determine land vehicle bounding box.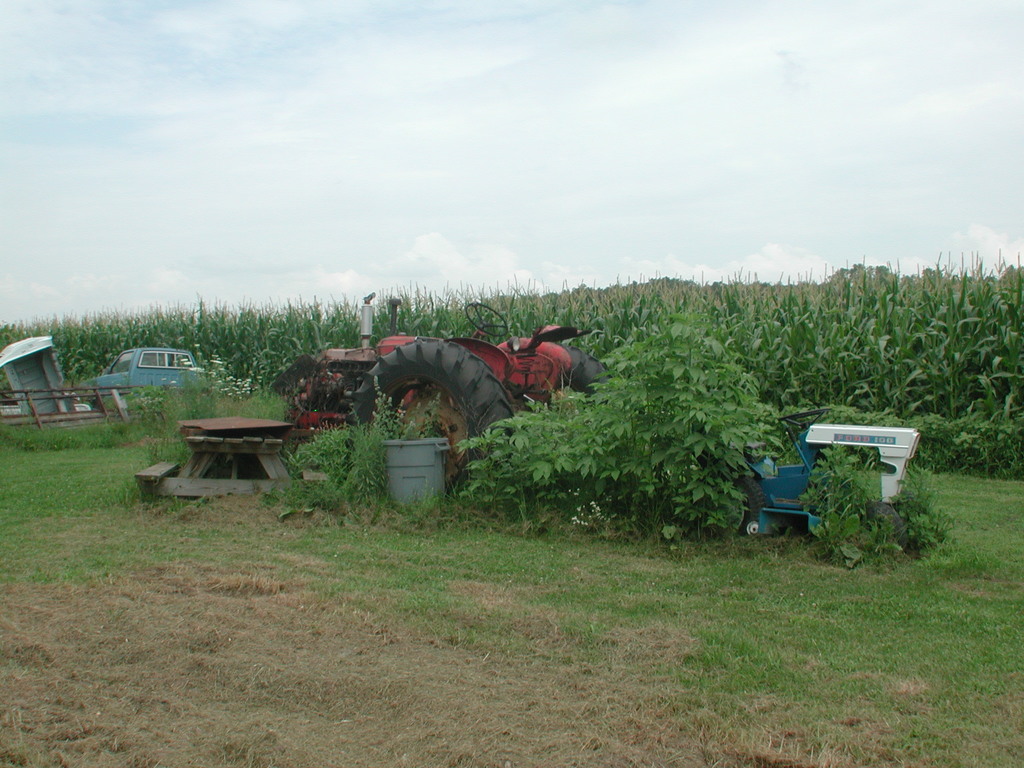
Determined: {"x1": 652, "y1": 407, "x2": 923, "y2": 540}.
